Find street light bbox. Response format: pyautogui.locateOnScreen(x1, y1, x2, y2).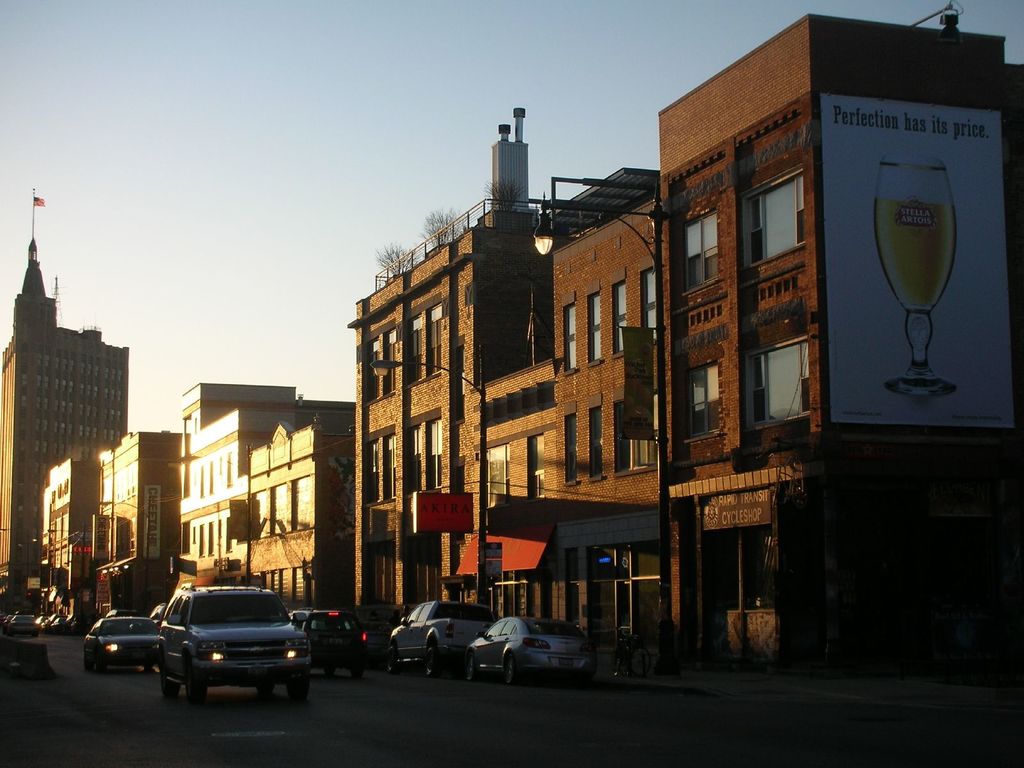
pyautogui.locateOnScreen(524, 186, 678, 664).
